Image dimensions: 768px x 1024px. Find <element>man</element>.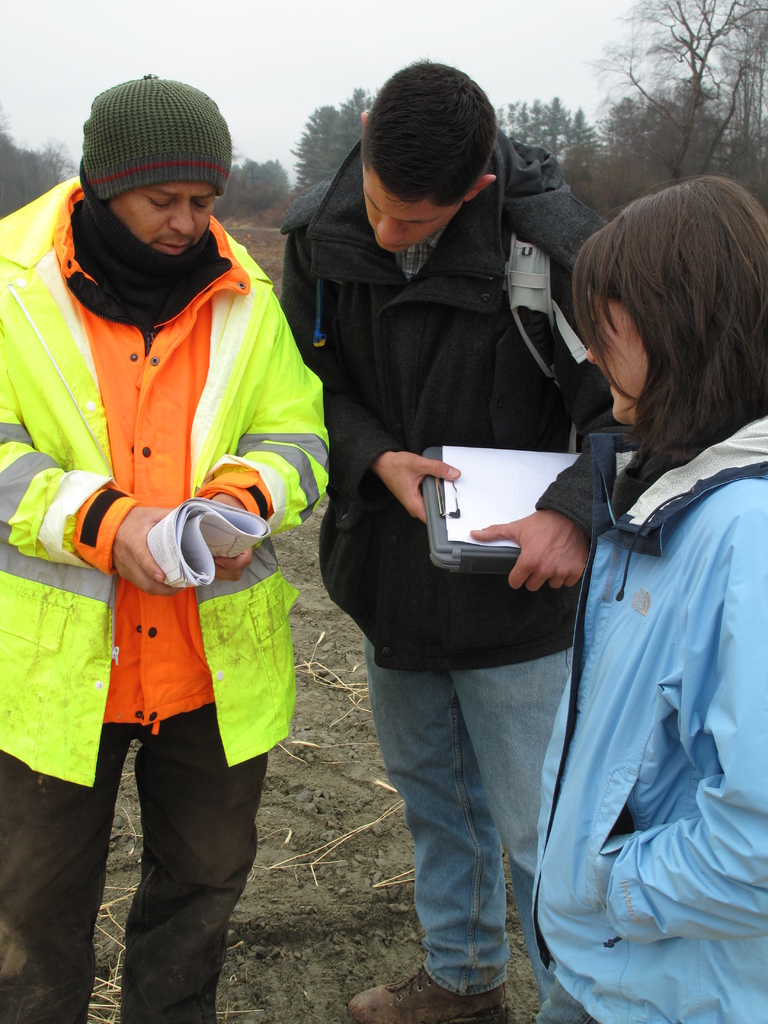
select_region(0, 74, 331, 1023).
